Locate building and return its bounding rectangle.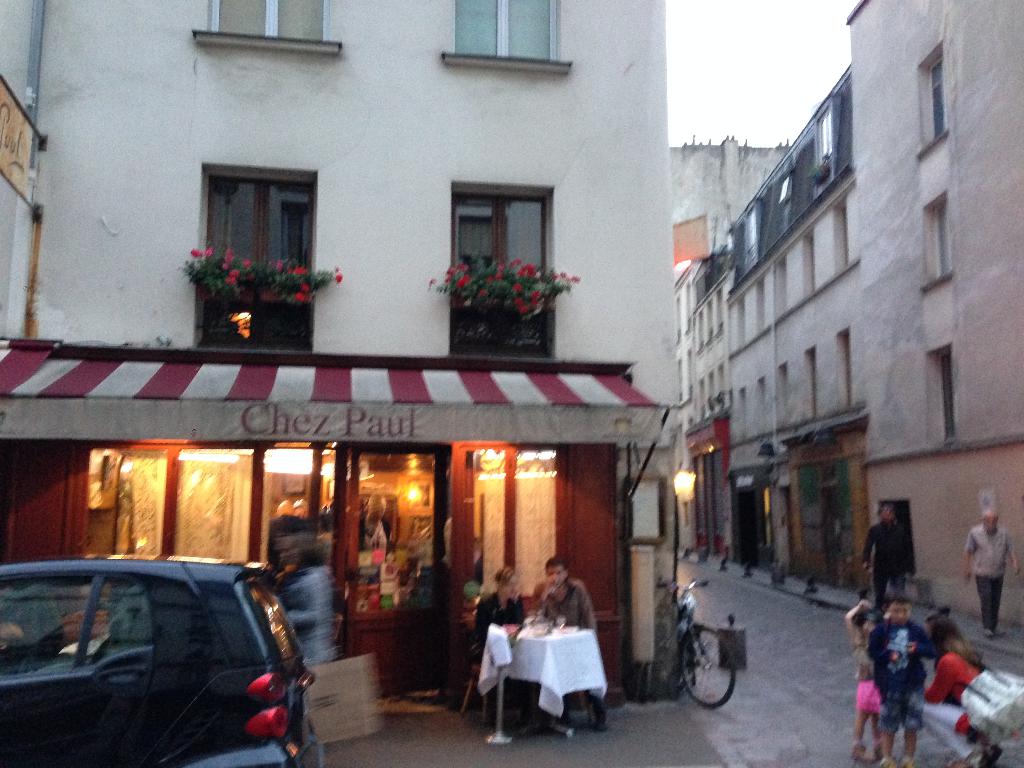
box(0, 0, 673, 700).
